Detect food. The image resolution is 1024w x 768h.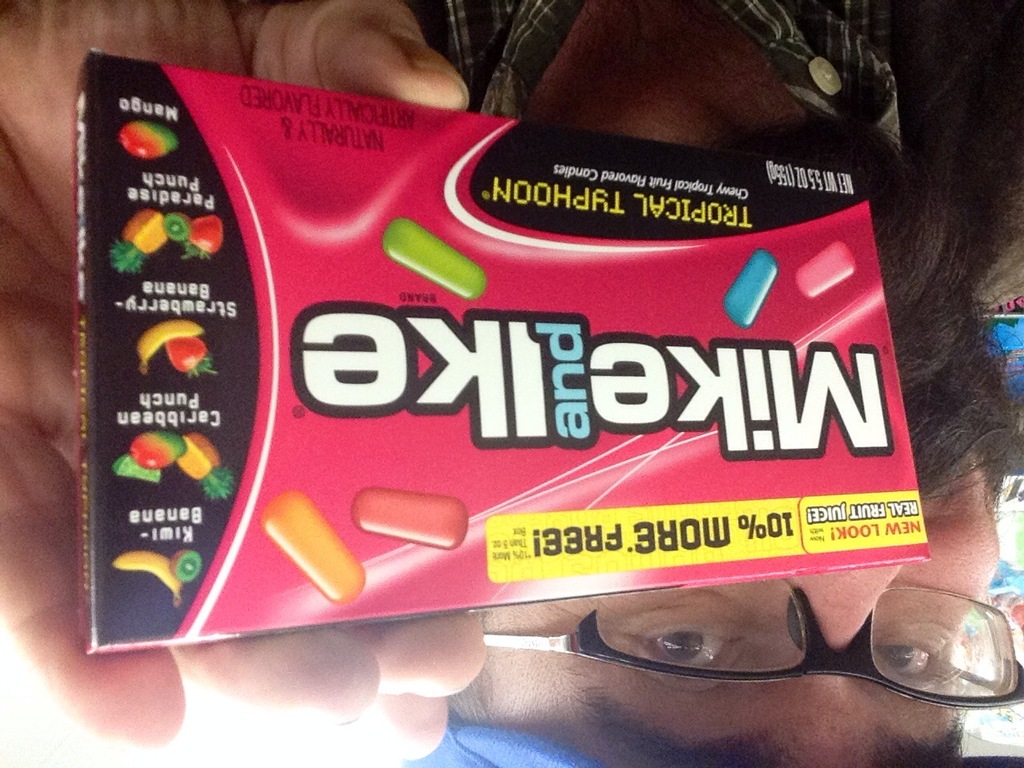
[left=134, top=317, right=206, bottom=375].
